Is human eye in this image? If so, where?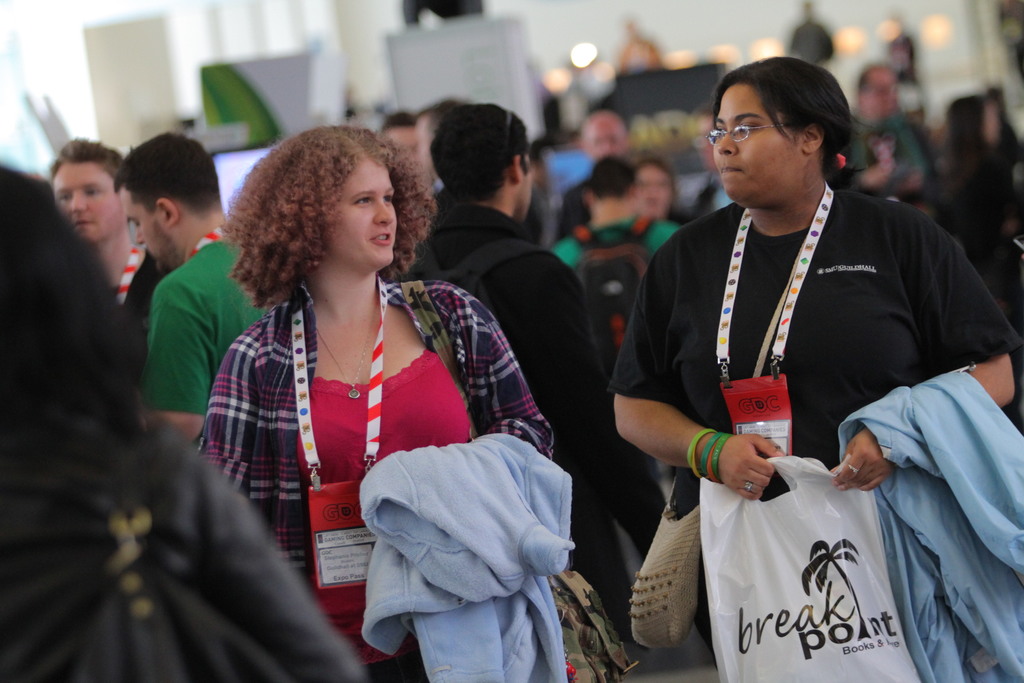
Yes, at <region>130, 220, 140, 229</region>.
